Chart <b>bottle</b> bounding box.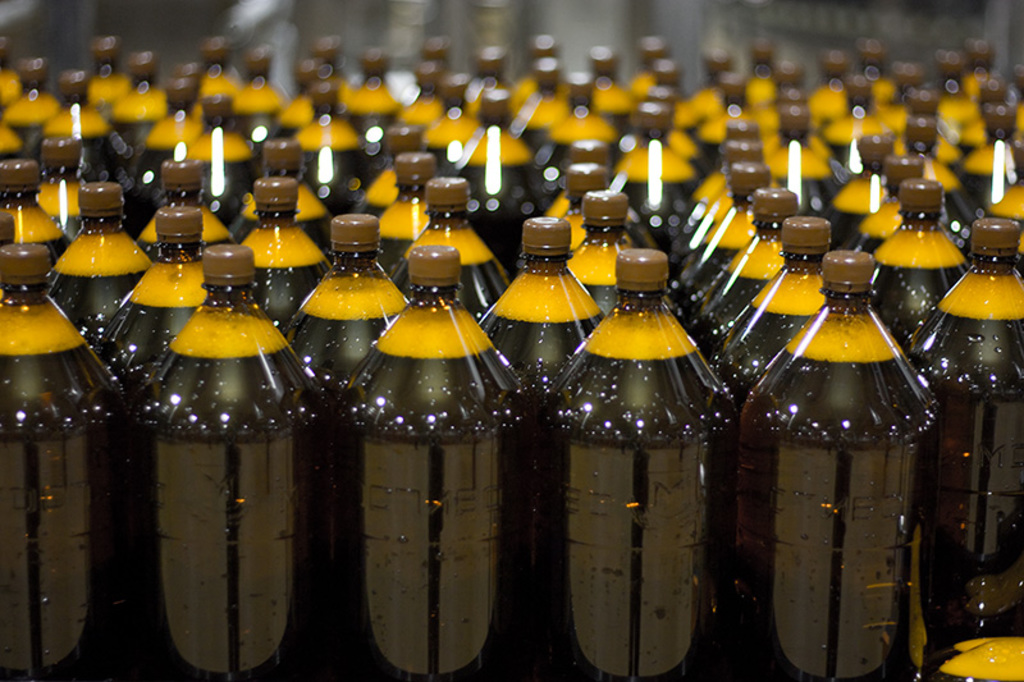
Charted: (736, 45, 776, 105).
